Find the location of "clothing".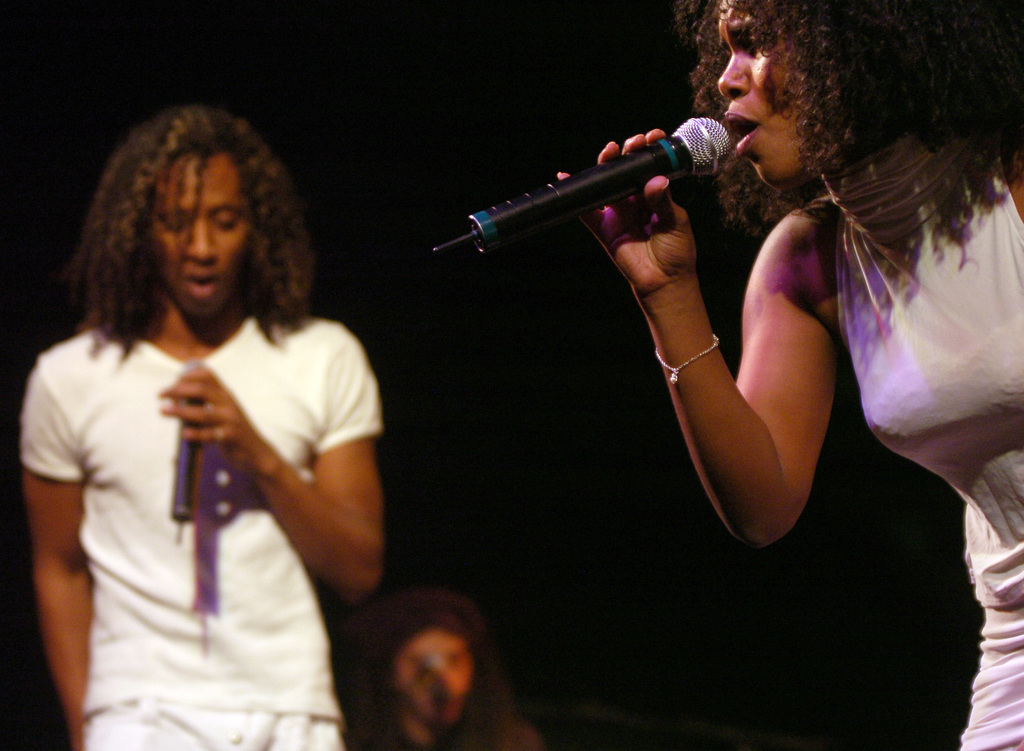
Location: <region>27, 249, 376, 727</region>.
